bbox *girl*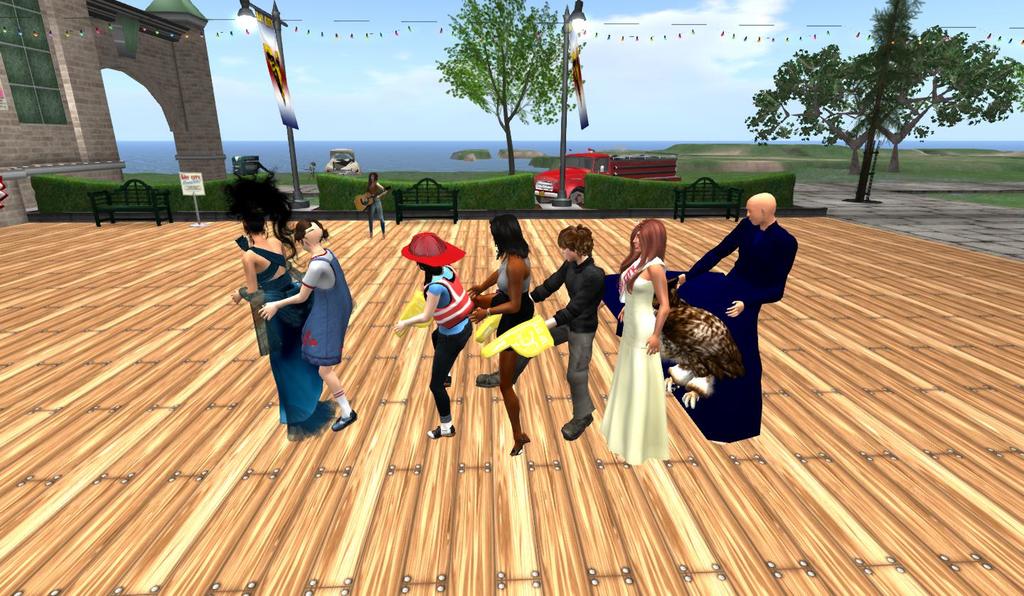
left=600, top=218, right=671, bottom=465
